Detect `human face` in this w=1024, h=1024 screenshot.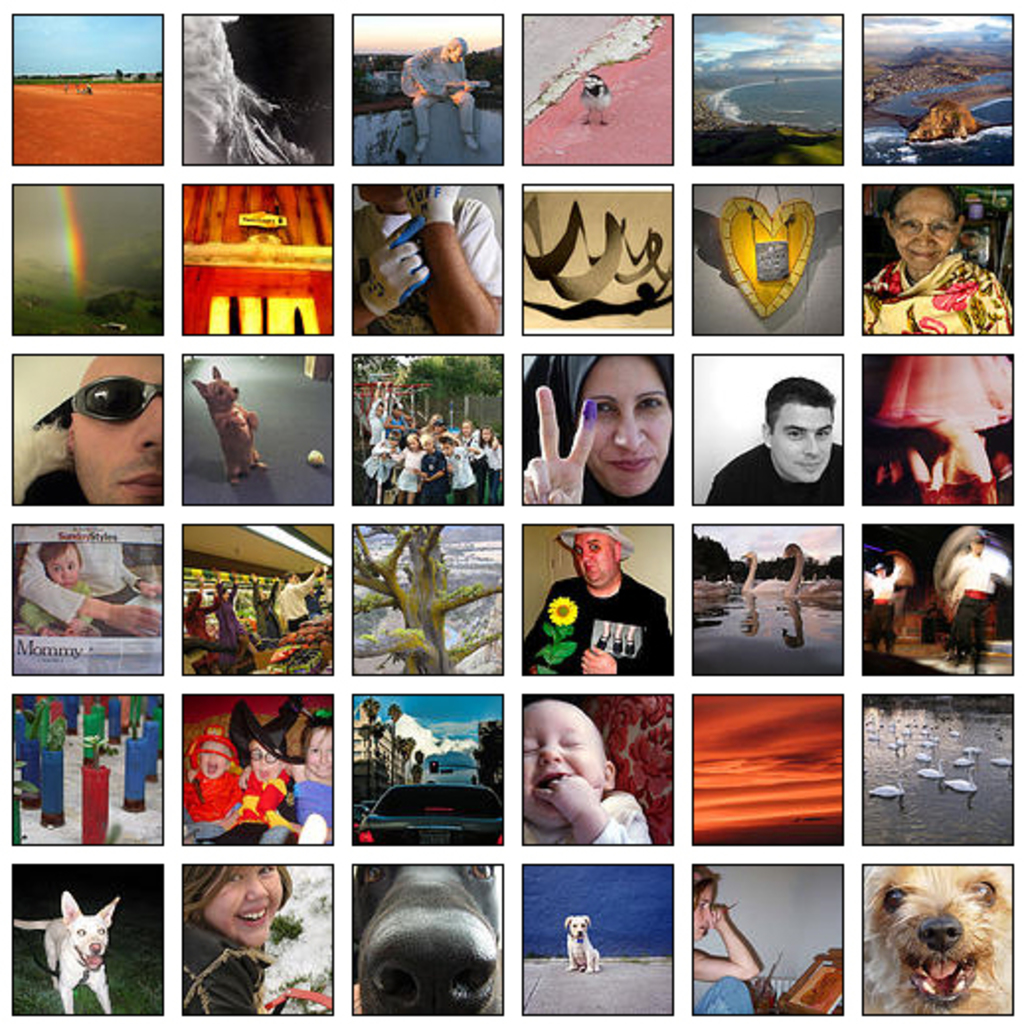
Detection: box(45, 546, 81, 589).
